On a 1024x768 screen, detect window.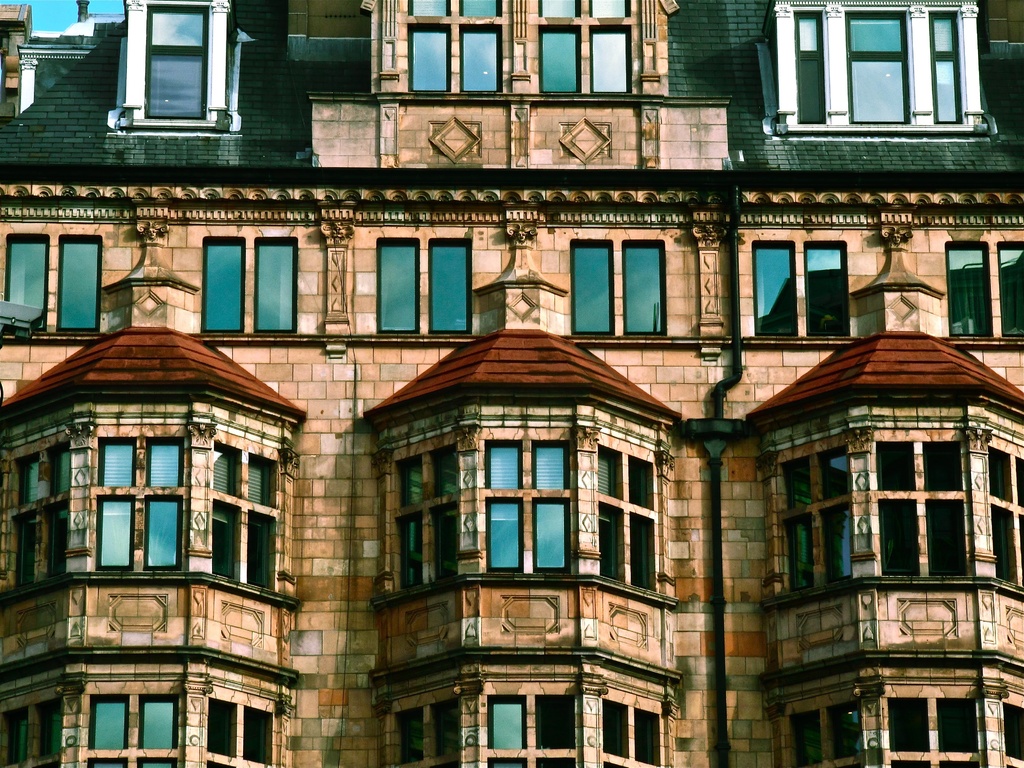
[left=209, top=502, right=234, bottom=579].
